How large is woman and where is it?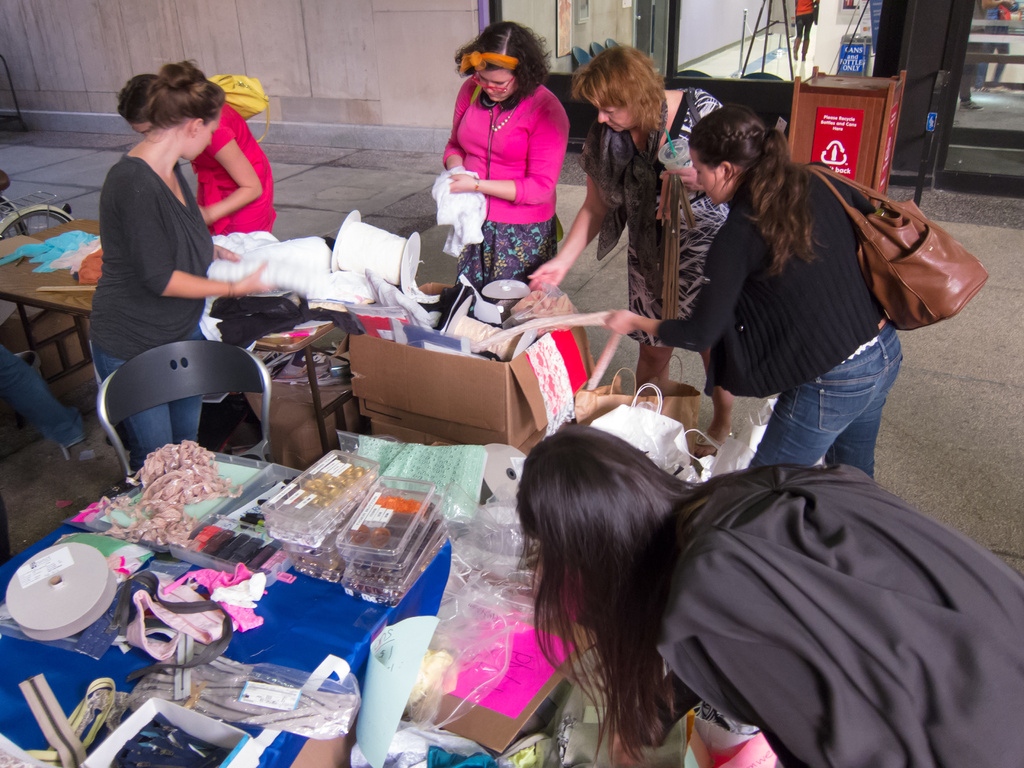
Bounding box: detection(442, 20, 570, 291).
